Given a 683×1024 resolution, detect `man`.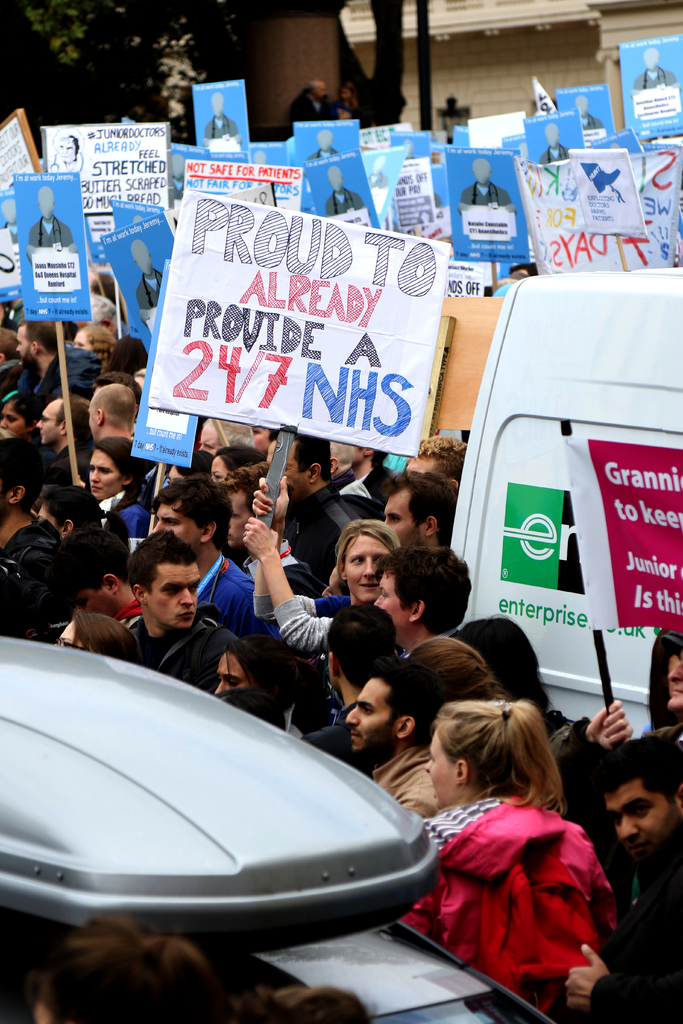
pyautogui.locateOnScreen(286, 80, 336, 132).
